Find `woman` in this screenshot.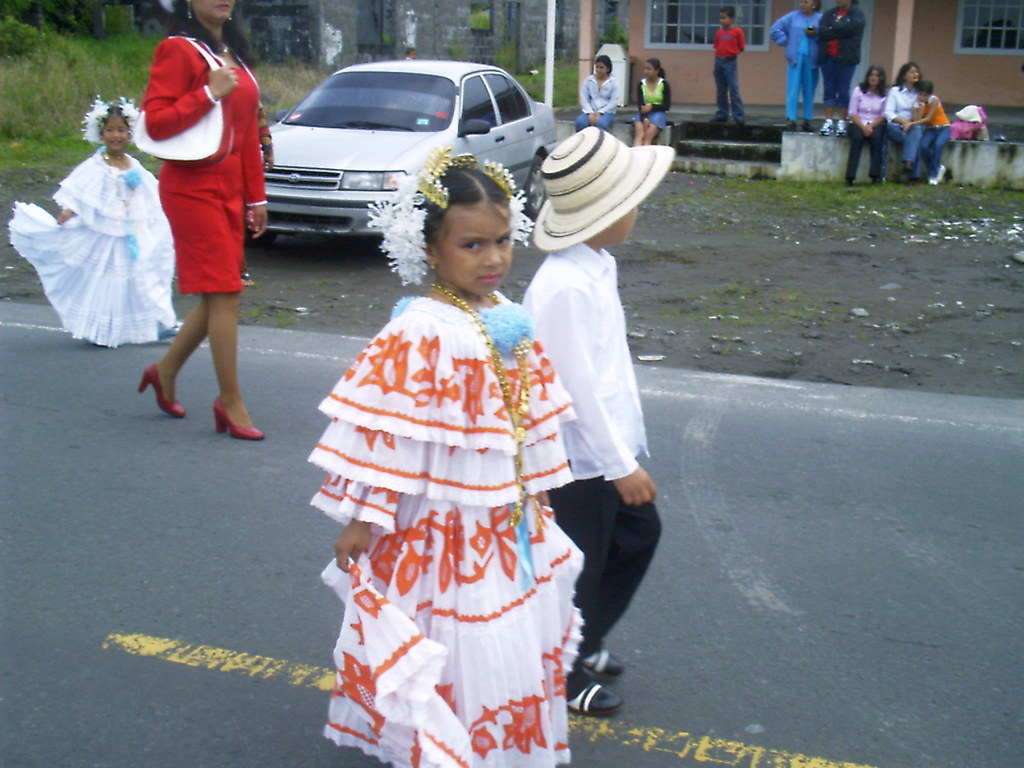
The bounding box for `woman` is bbox=[637, 56, 674, 148].
